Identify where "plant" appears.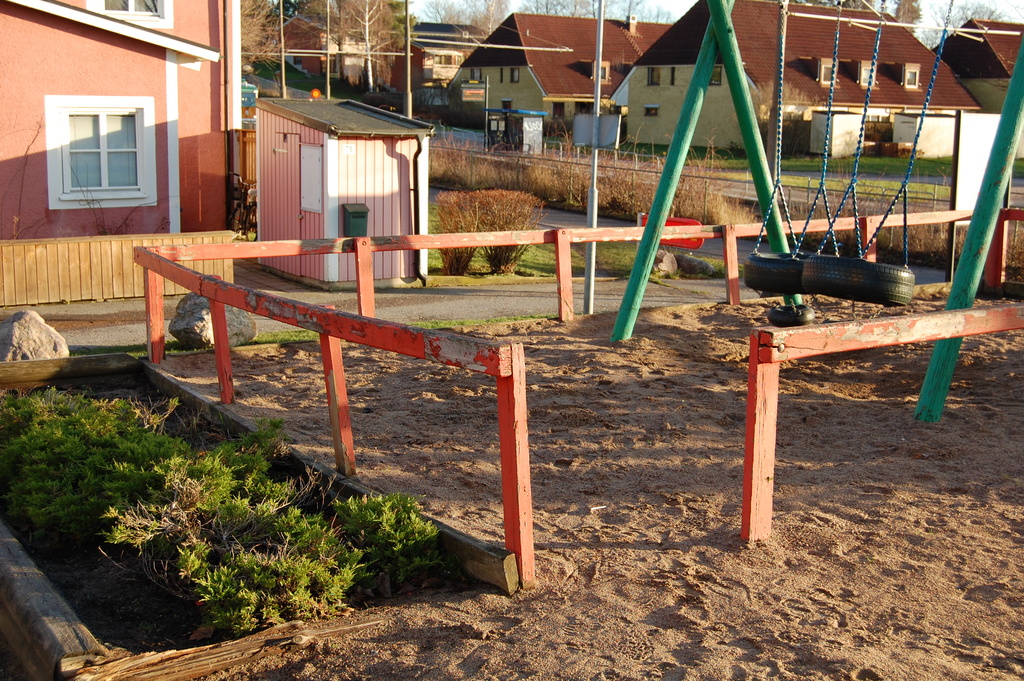
Appears at 435:193:552:273.
